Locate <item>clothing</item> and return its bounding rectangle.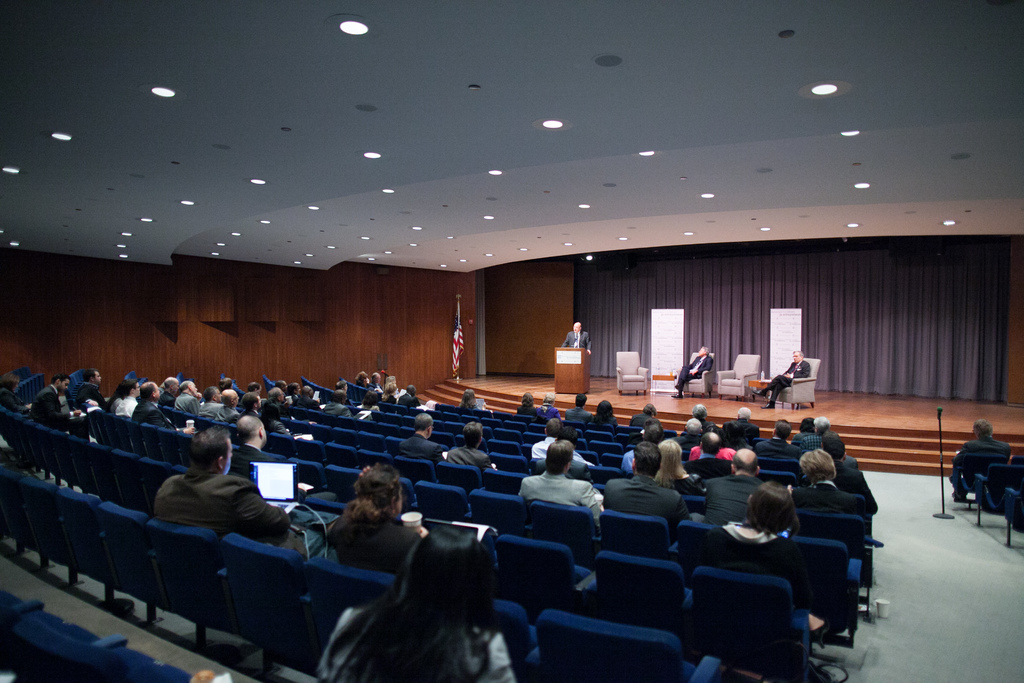
bbox=[399, 428, 445, 464].
